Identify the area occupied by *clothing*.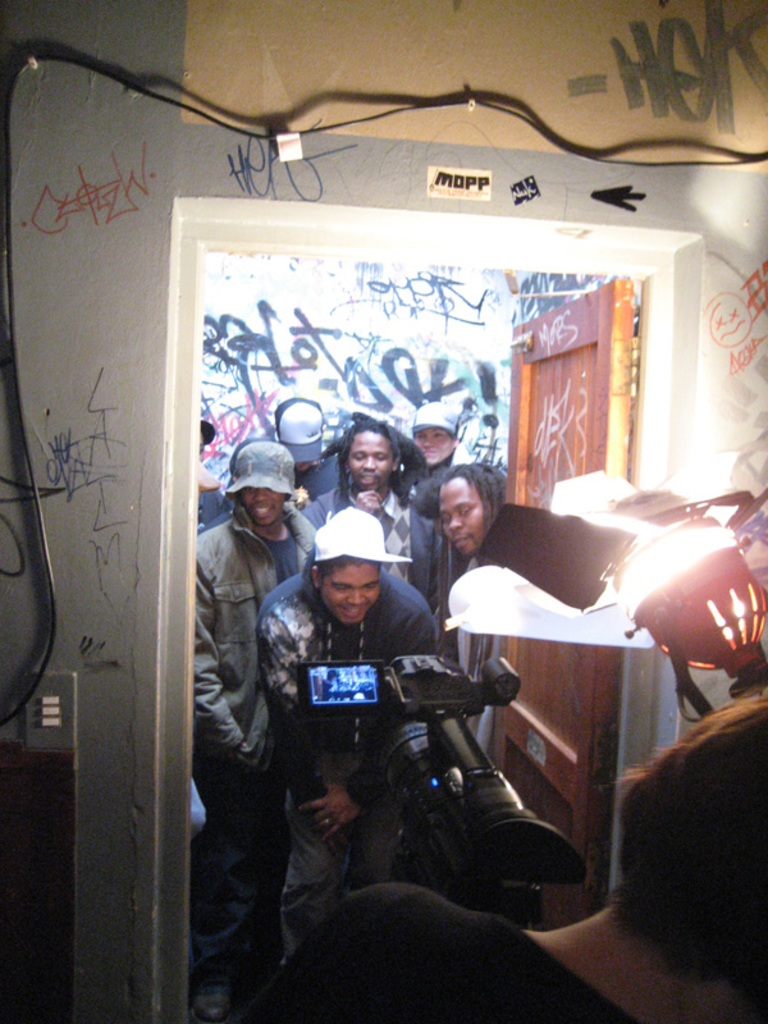
Area: (left=251, top=564, right=451, bottom=1023).
